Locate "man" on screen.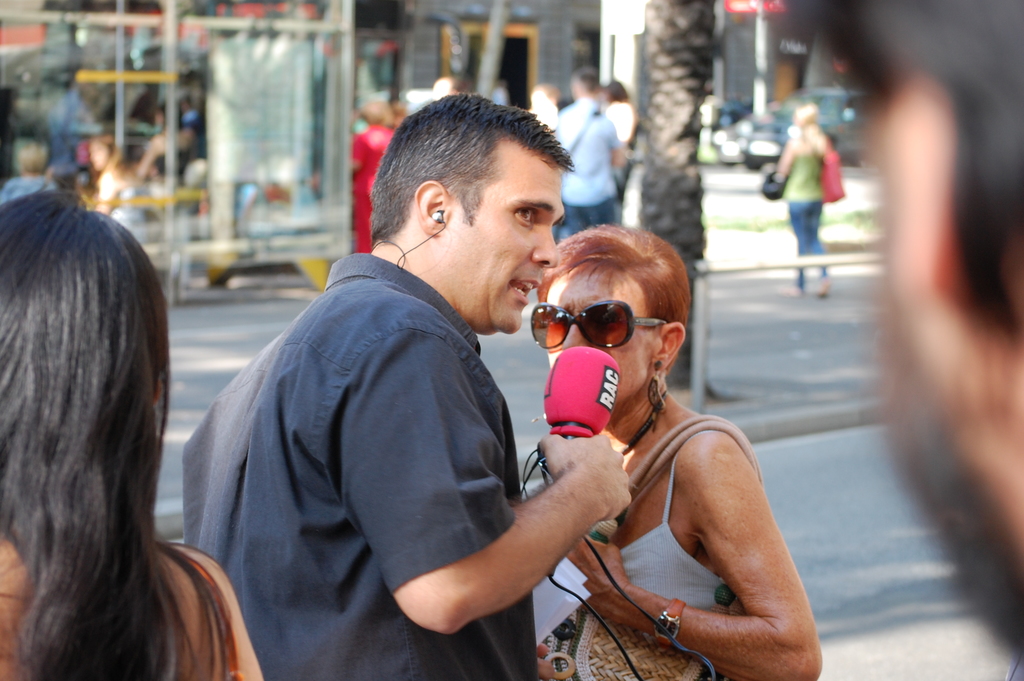
On screen at left=544, top=70, right=621, bottom=239.
